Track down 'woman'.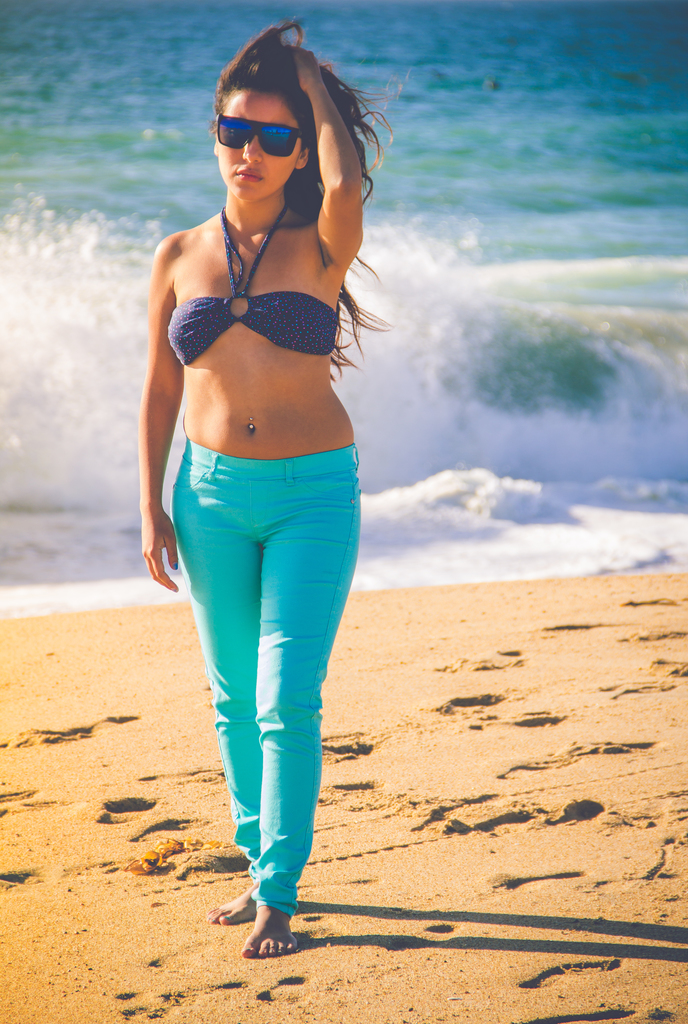
Tracked to crop(132, 16, 397, 967).
